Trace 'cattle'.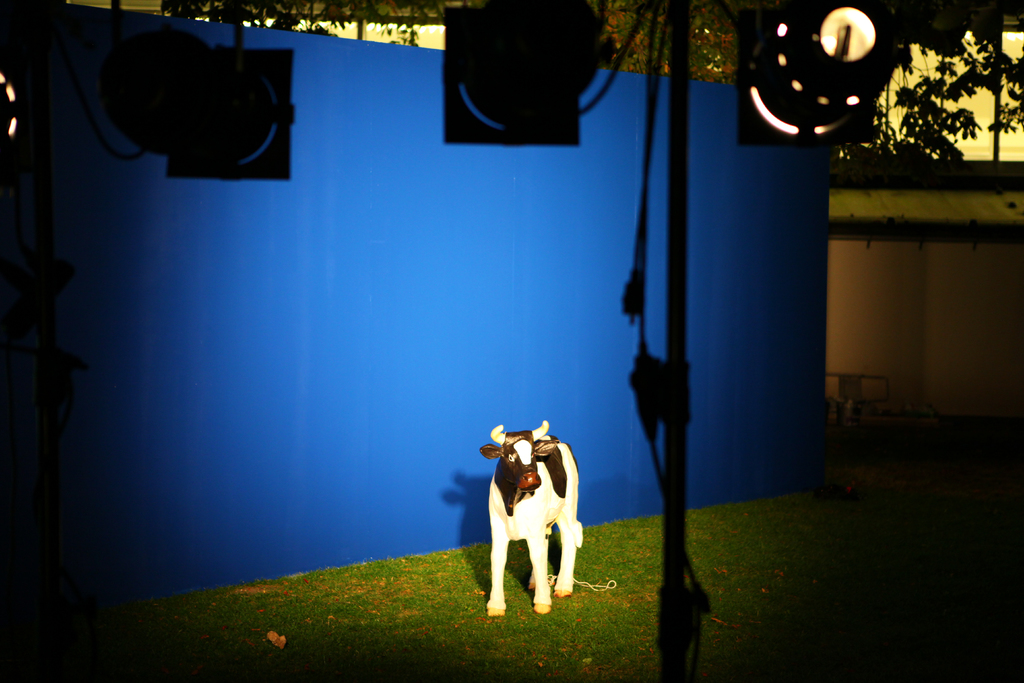
Traced to [x1=484, y1=418, x2=582, y2=616].
